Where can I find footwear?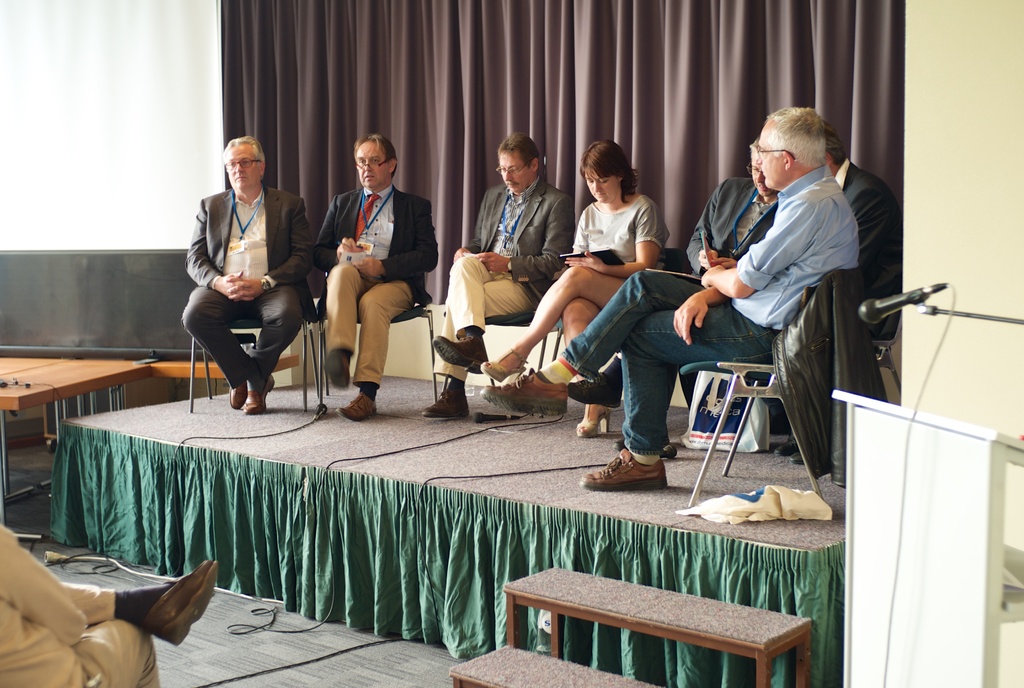
You can find it at [x1=225, y1=375, x2=244, y2=408].
